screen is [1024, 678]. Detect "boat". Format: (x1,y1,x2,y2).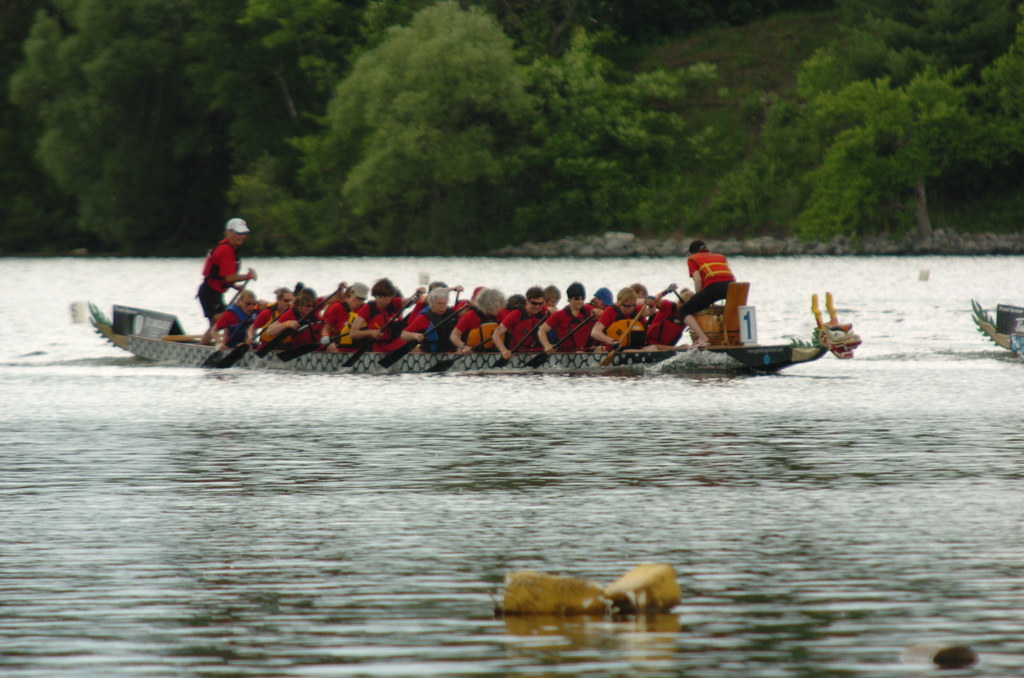
(79,298,840,375).
